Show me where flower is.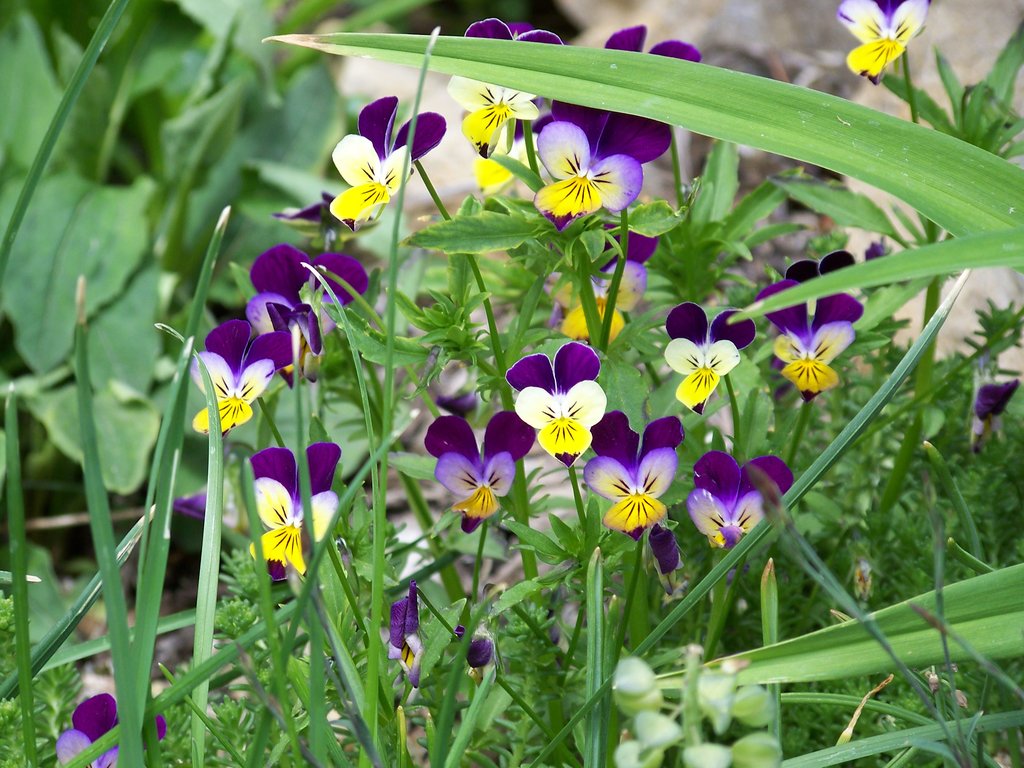
flower is at l=551, t=268, r=632, b=344.
